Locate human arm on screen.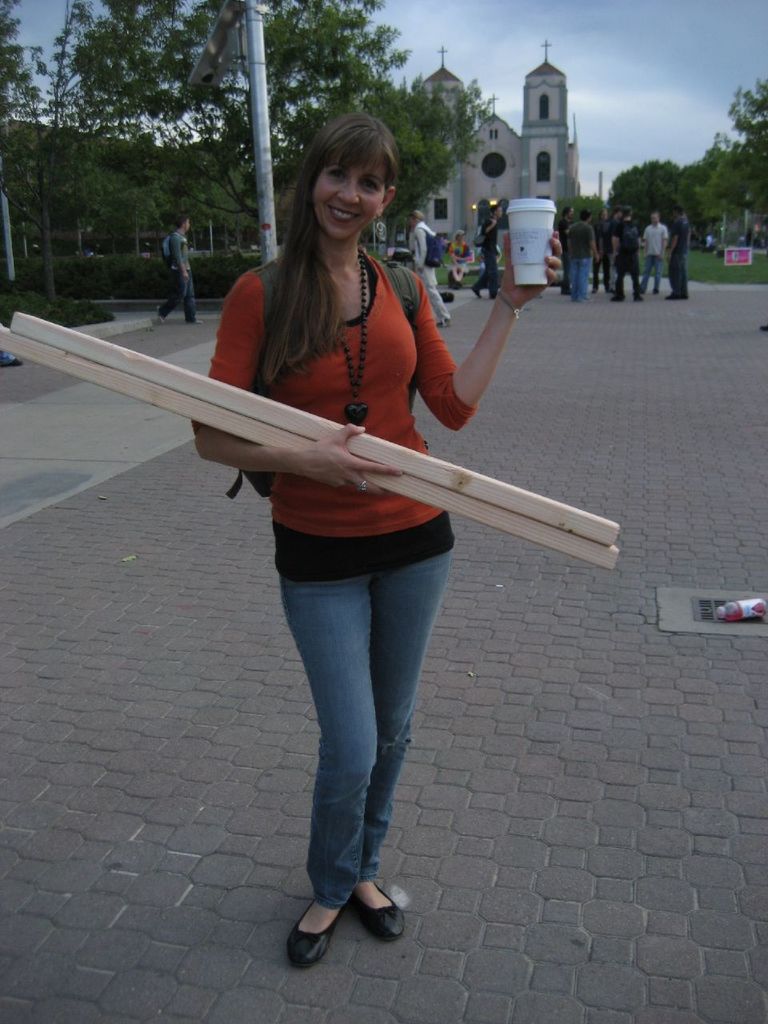
On screen at region(663, 225, 678, 260).
